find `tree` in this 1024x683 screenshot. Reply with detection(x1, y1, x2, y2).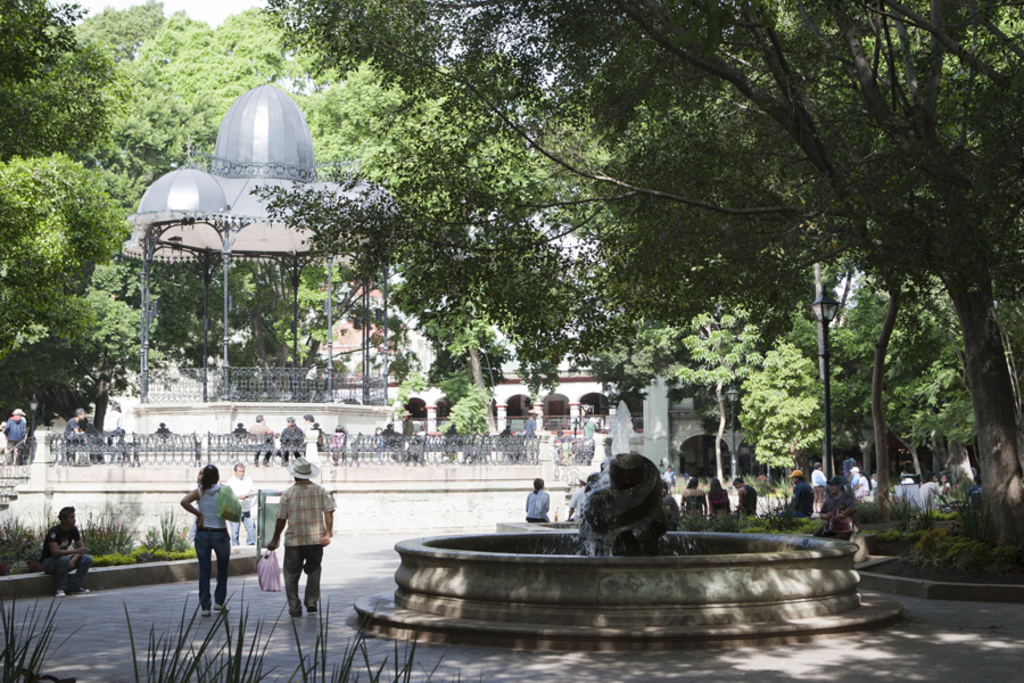
detection(50, 25, 975, 551).
